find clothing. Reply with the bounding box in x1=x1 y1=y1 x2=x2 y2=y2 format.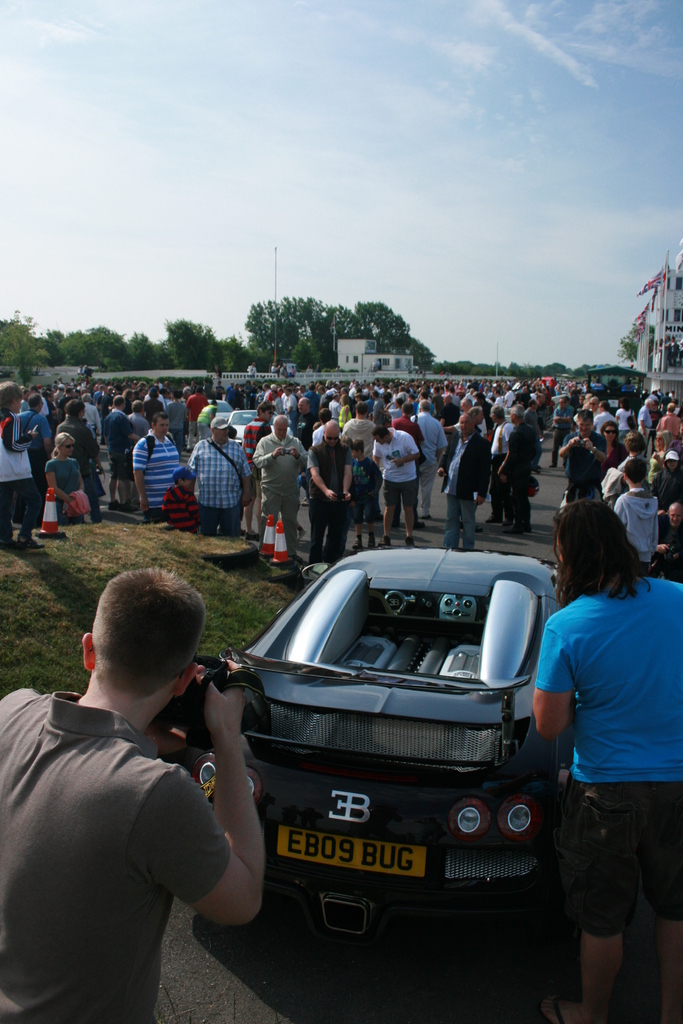
x1=129 y1=430 x2=179 y2=521.
